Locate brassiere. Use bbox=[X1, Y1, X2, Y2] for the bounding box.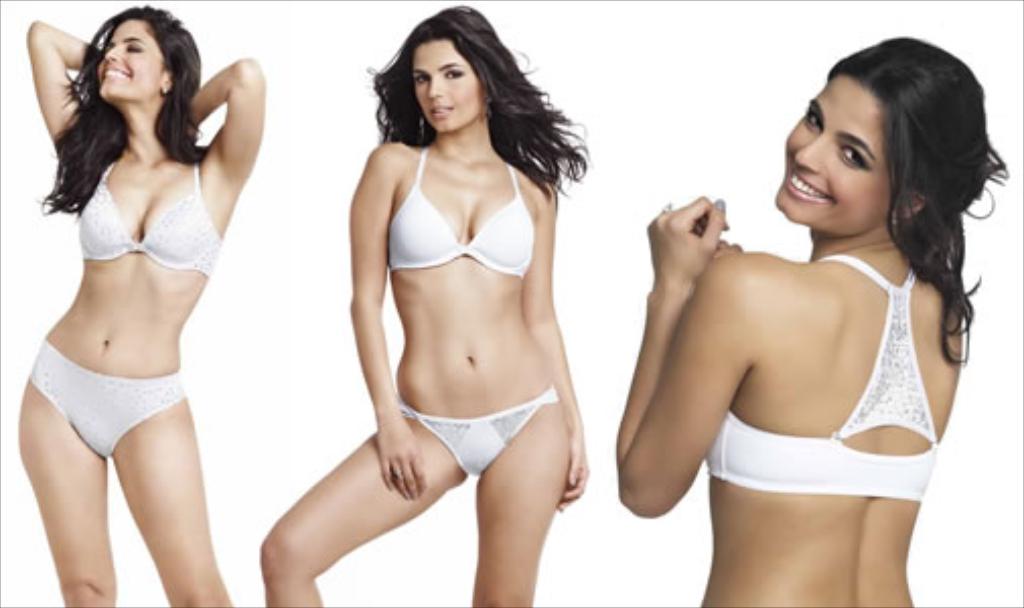
bbox=[389, 144, 537, 276].
